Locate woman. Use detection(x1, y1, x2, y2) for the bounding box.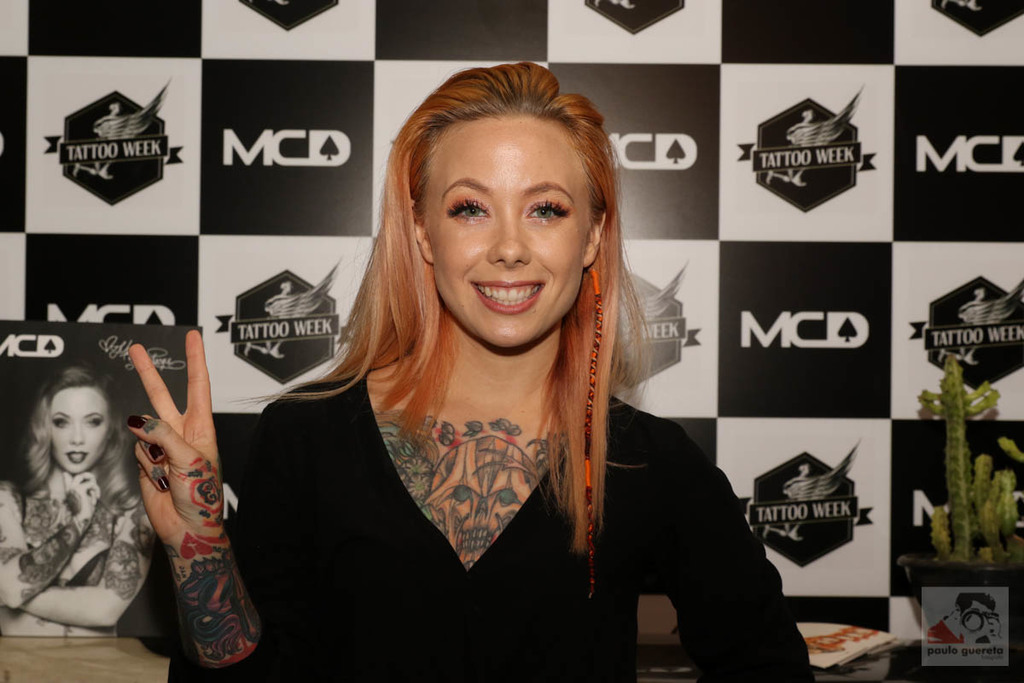
detection(0, 367, 158, 639).
